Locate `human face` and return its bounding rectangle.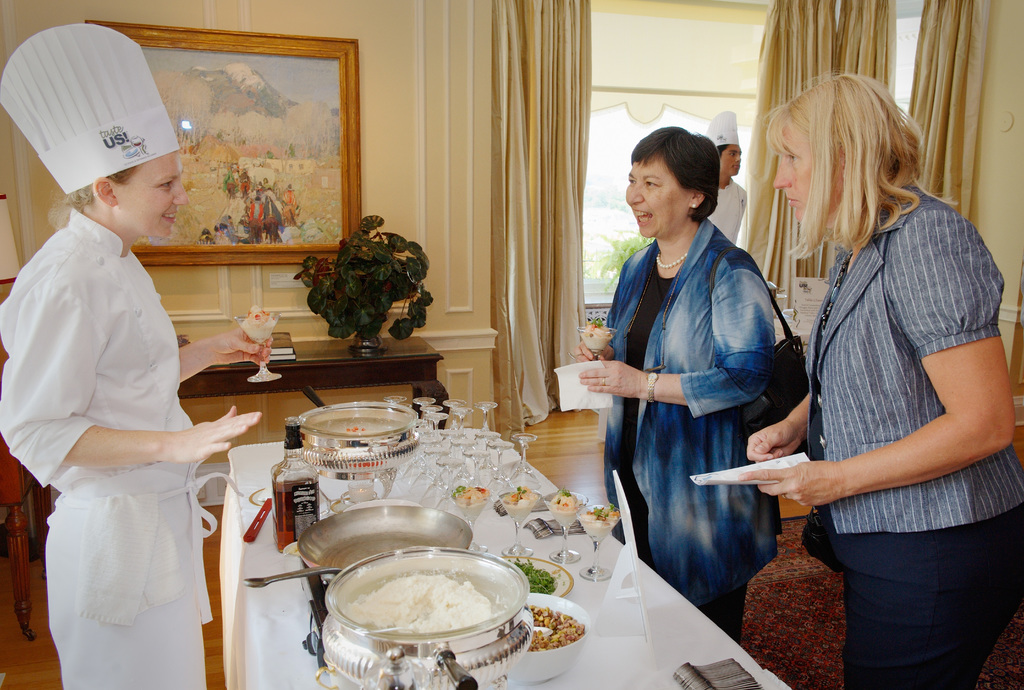
[774, 129, 840, 221].
